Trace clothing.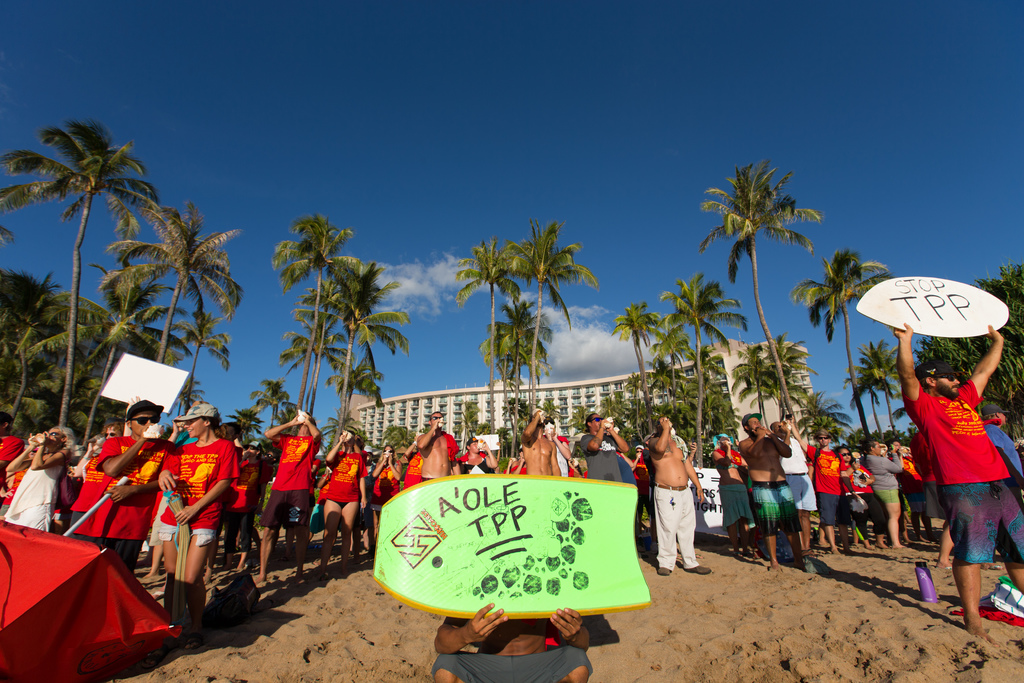
Traced to [left=906, top=363, right=1004, bottom=565].
